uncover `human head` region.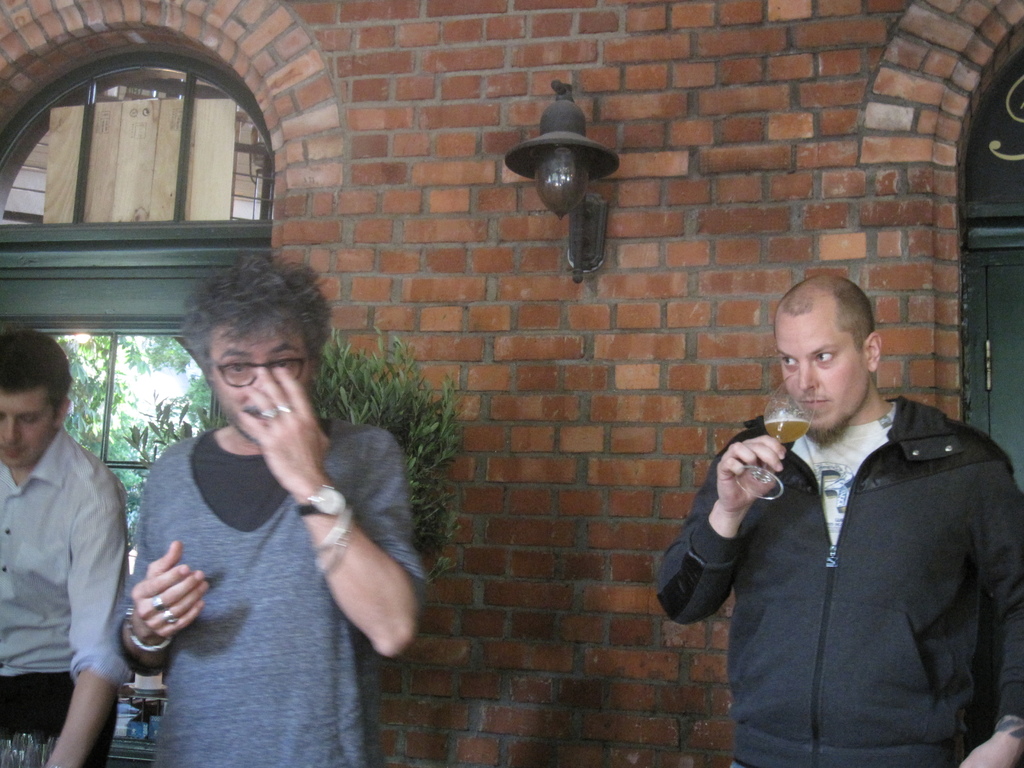
Uncovered: bbox=[178, 253, 333, 447].
